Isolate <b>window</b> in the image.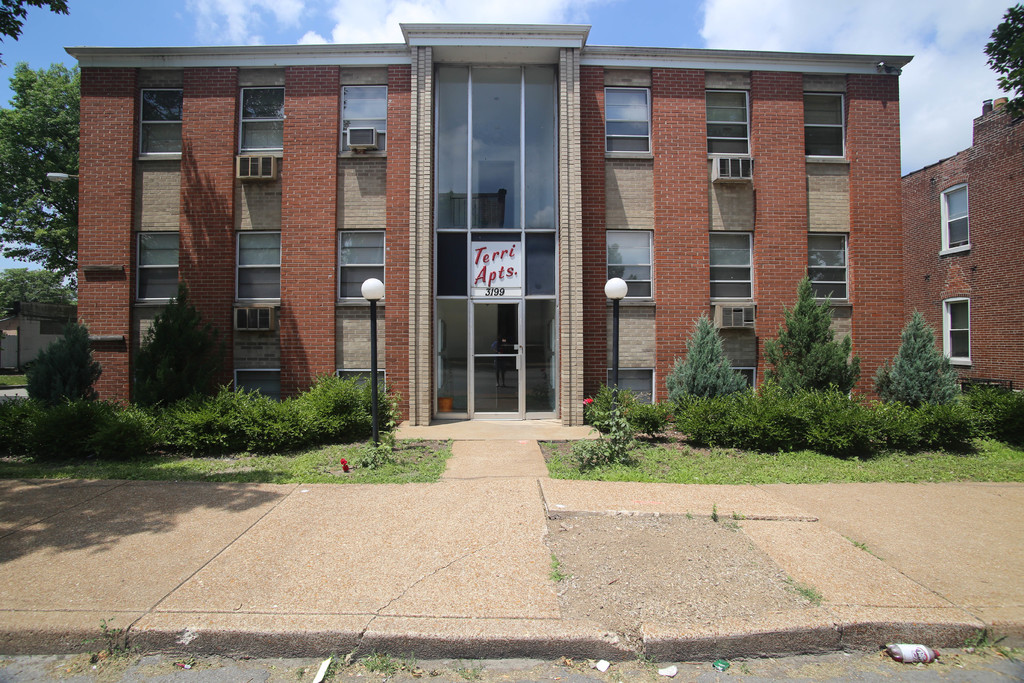
Isolated region: <box>704,87,755,161</box>.
